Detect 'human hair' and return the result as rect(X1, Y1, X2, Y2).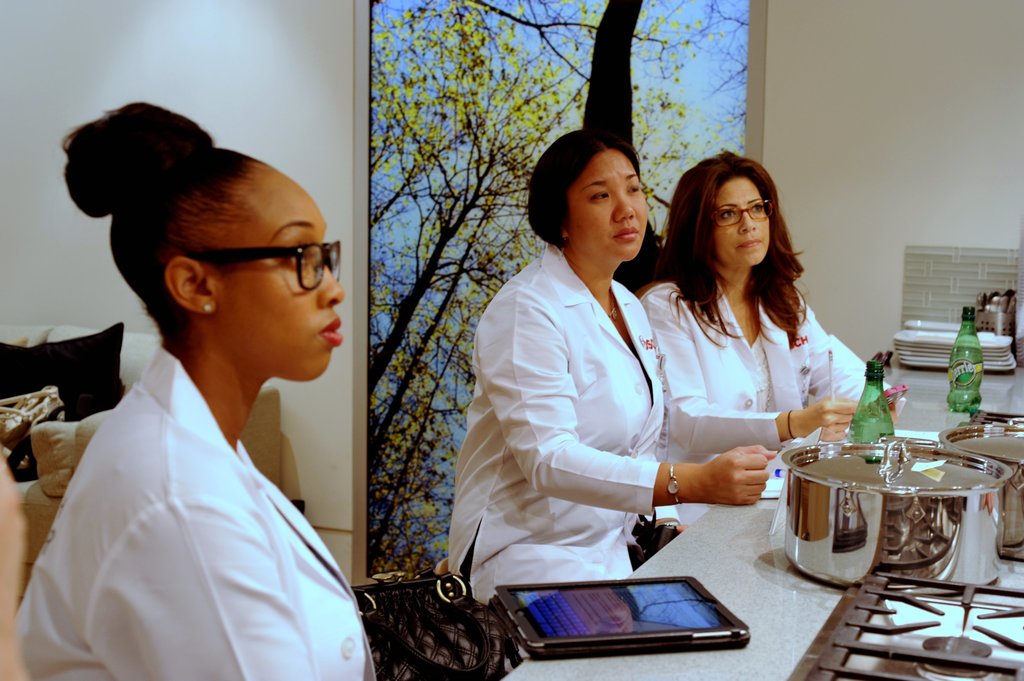
rect(674, 151, 813, 340).
